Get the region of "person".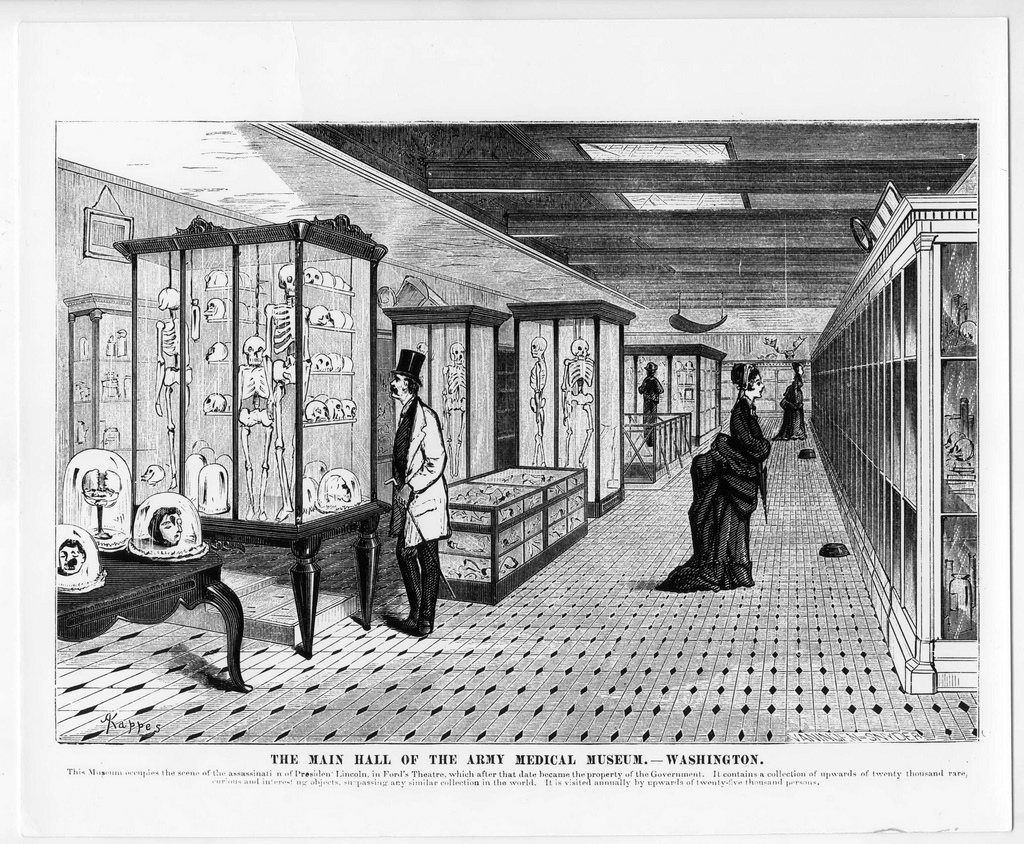
x1=777, y1=354, x2=811, y2=446.
